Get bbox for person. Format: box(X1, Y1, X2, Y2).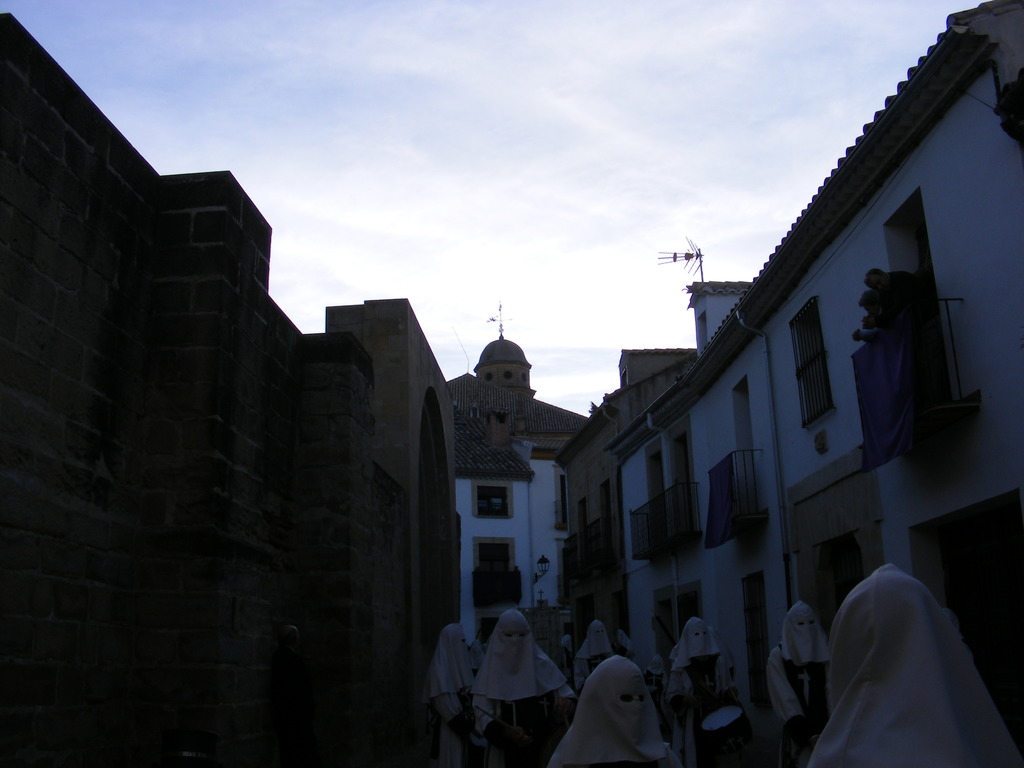
box(549, 658, 678, 767).
